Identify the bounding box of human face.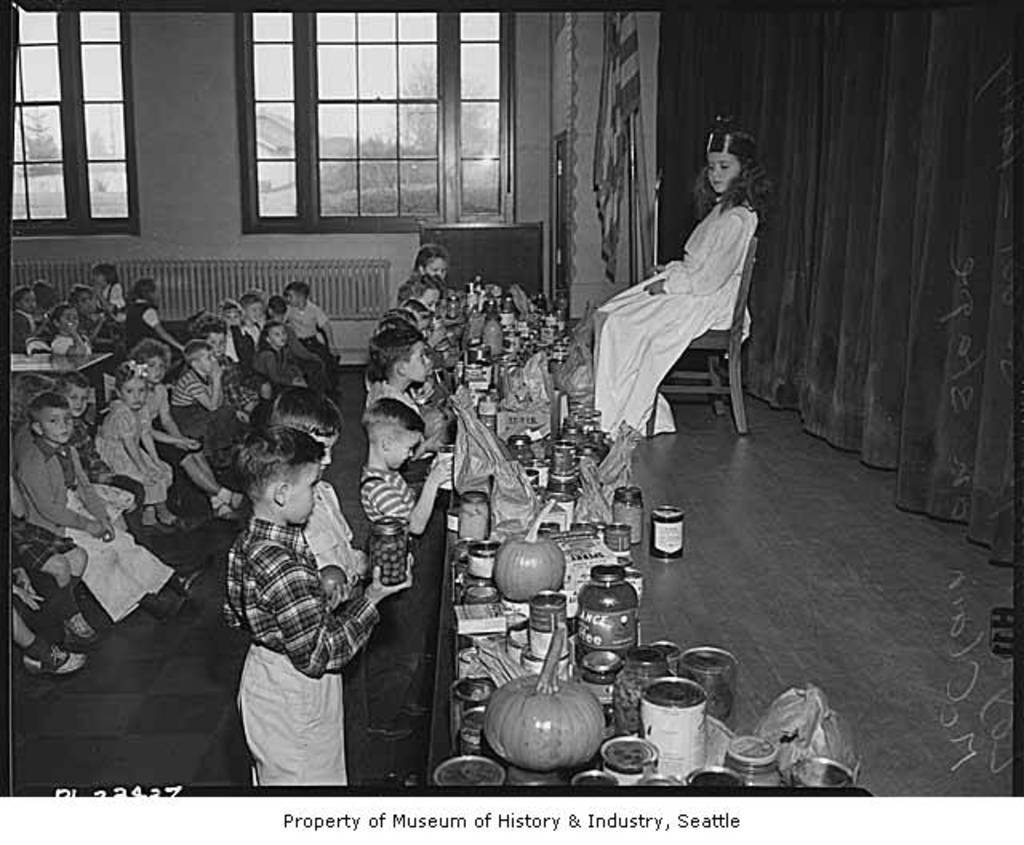
(264, 328, 286, 344).
